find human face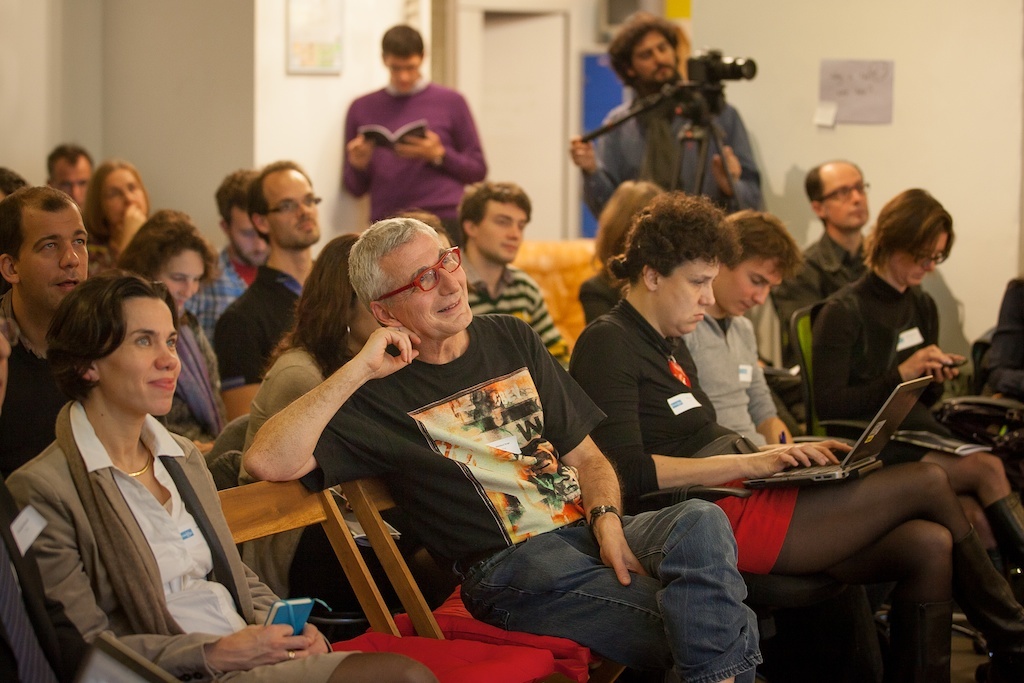
[104, 167, 147, 227]
